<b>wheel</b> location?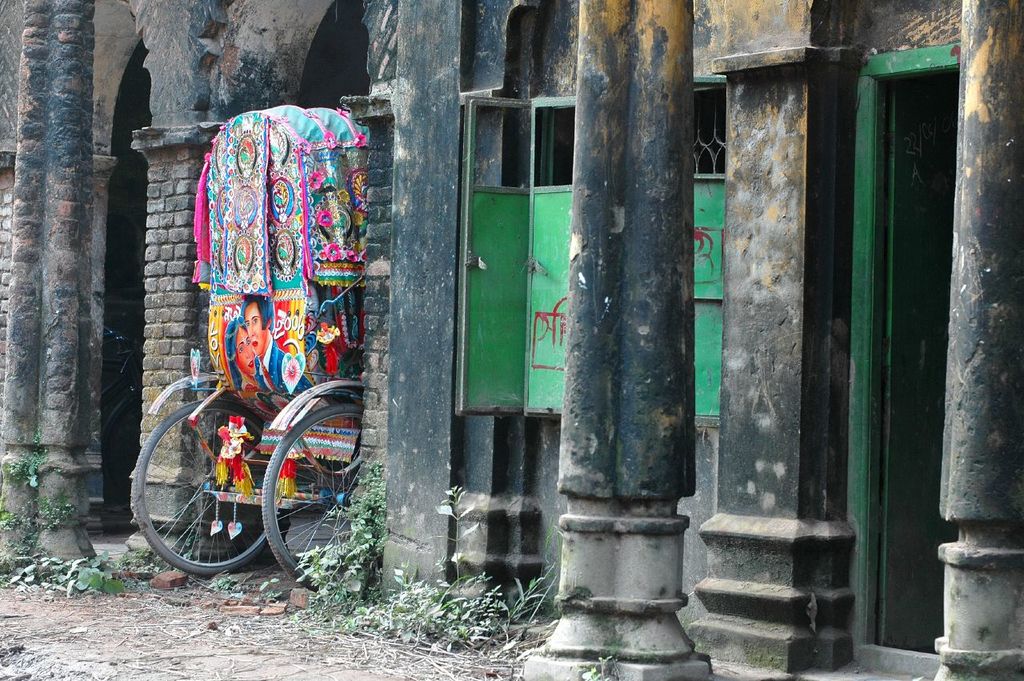
253,403,370,587
